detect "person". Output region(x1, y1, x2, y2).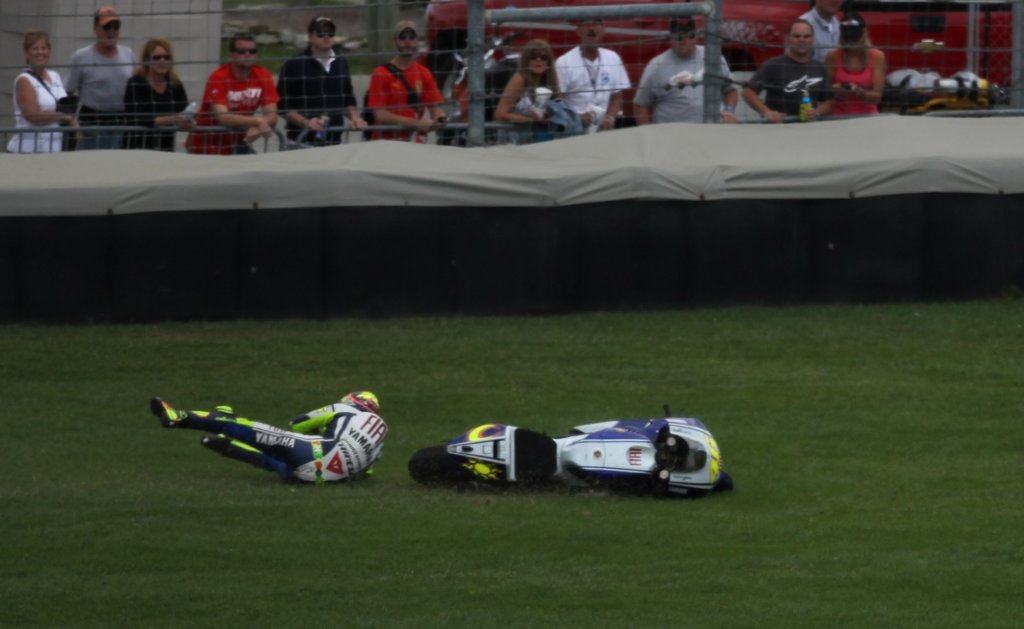
region(138, 381, 382, 504).
